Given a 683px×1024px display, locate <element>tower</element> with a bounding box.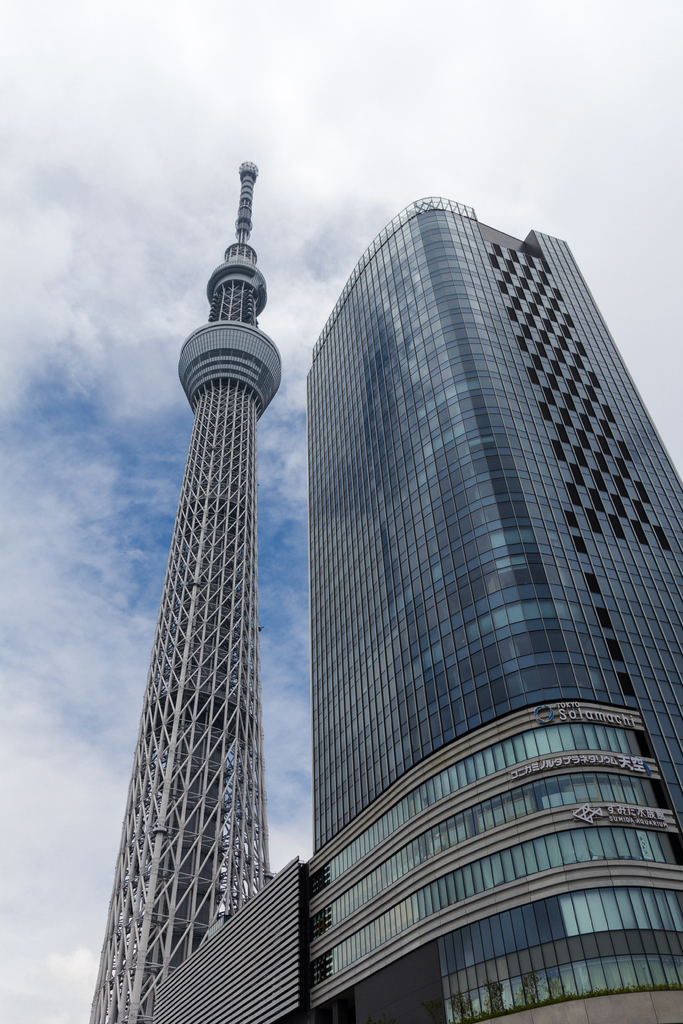
Located: 304:197:682:1023.
